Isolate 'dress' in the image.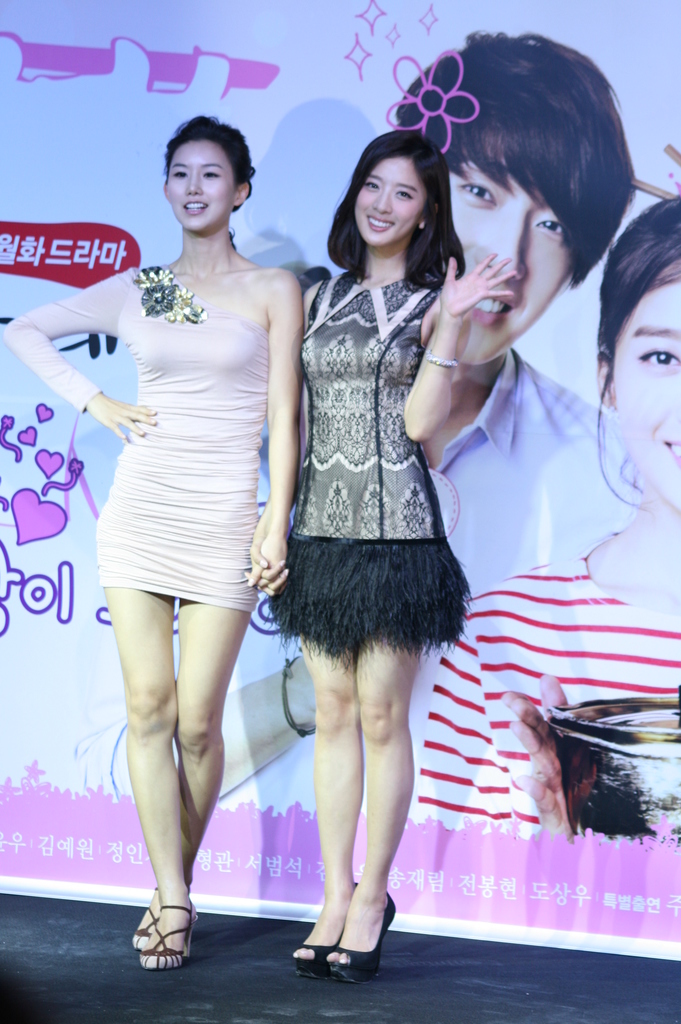
Isolated region: bbox=[263, 275, 471, 667].
